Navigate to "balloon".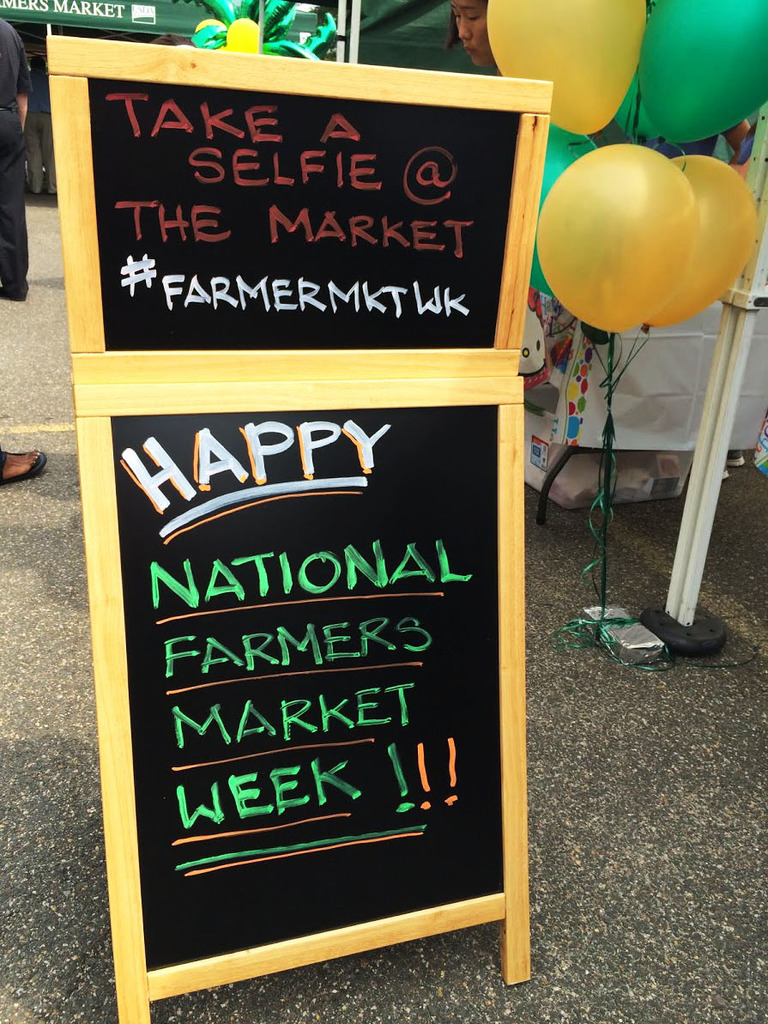
Navigation target: select_region(535, 144, 699, 338).
